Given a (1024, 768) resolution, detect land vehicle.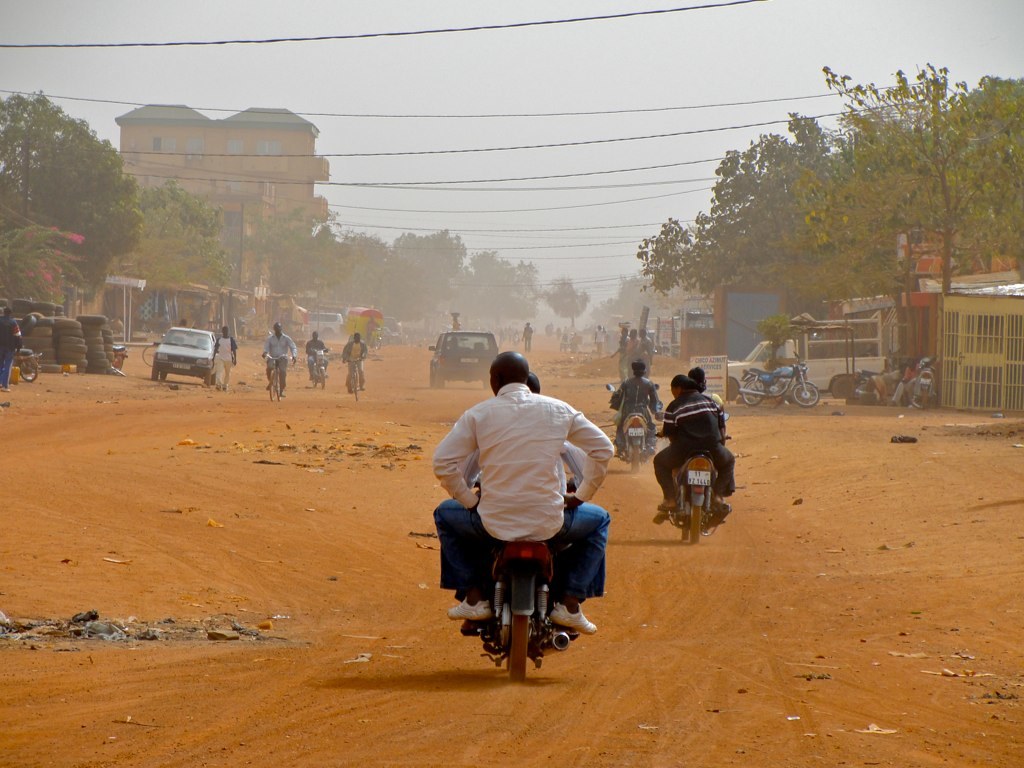
detection(127, 319, 213, 382).
